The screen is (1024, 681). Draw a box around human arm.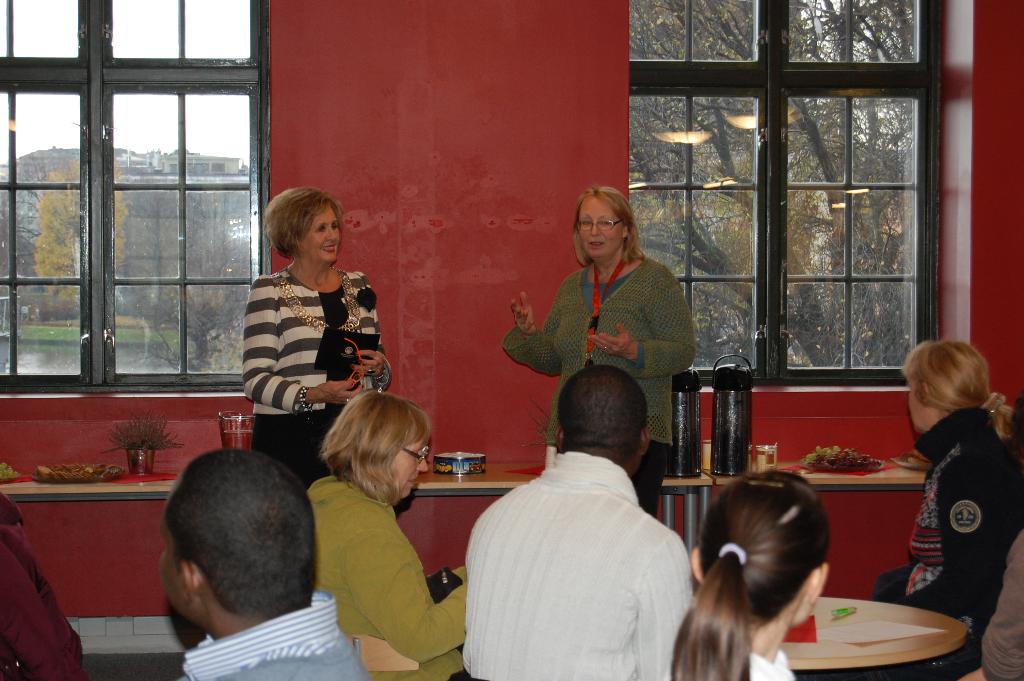
{"x1": 346, "y1": 527, "x2": 467, "y2": 664}.
